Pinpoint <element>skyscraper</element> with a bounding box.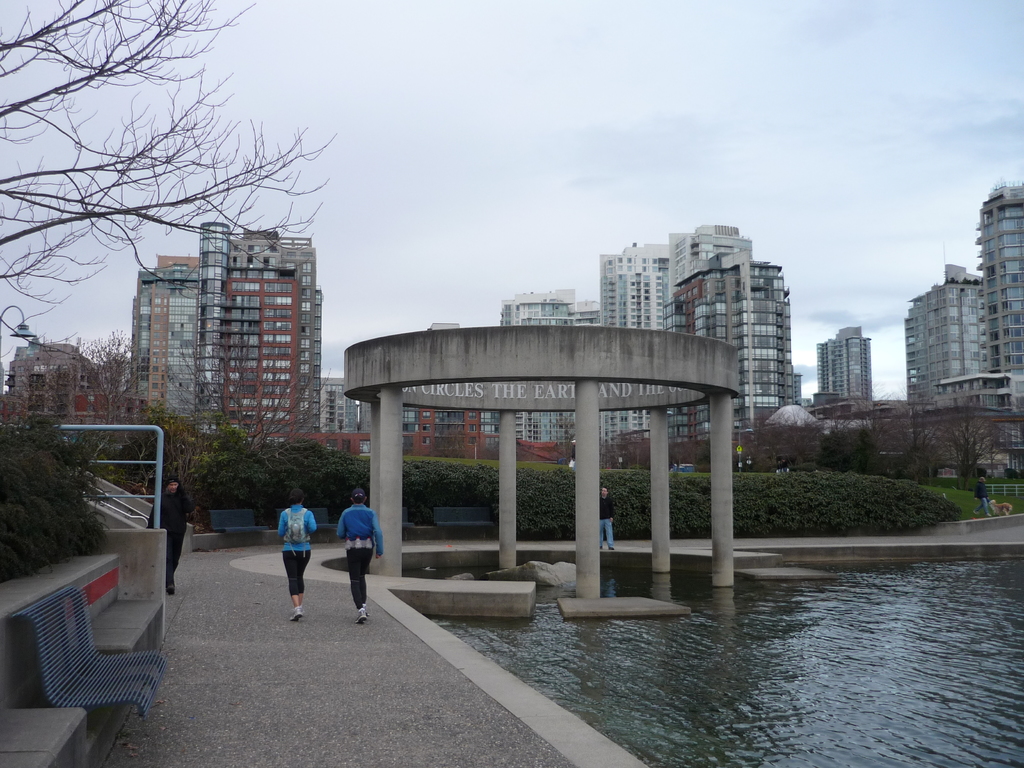
(x1=124, y1=225, x2=334, y2=466).
